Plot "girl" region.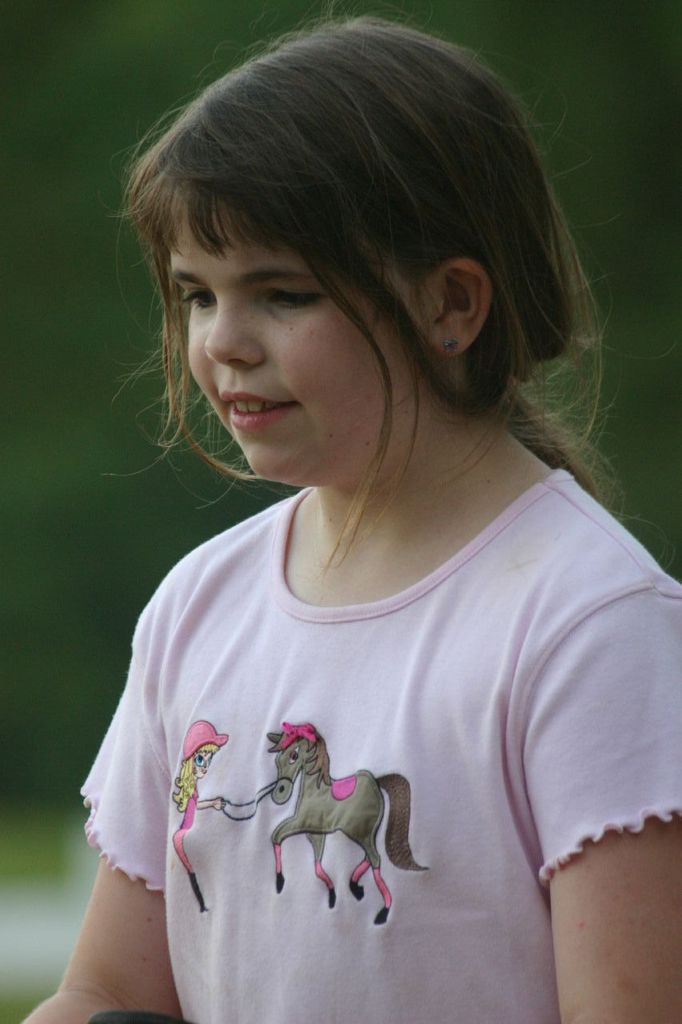
Plotted at region(11, 6, 680, 1022).
